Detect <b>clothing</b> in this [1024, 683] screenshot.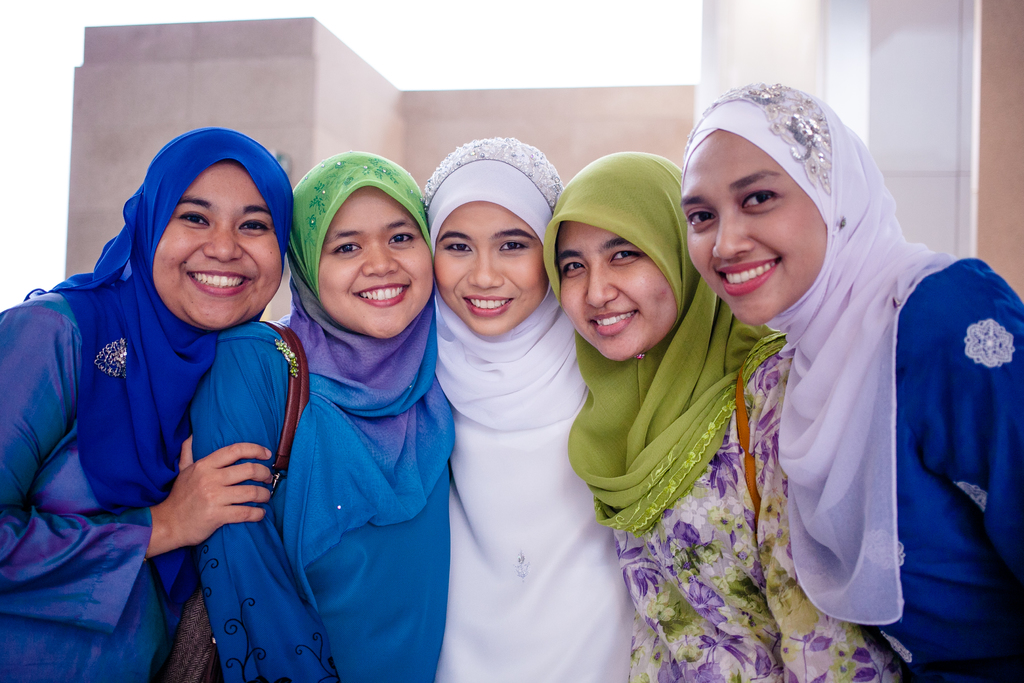
Detection: (531, 147, 901, 682).
